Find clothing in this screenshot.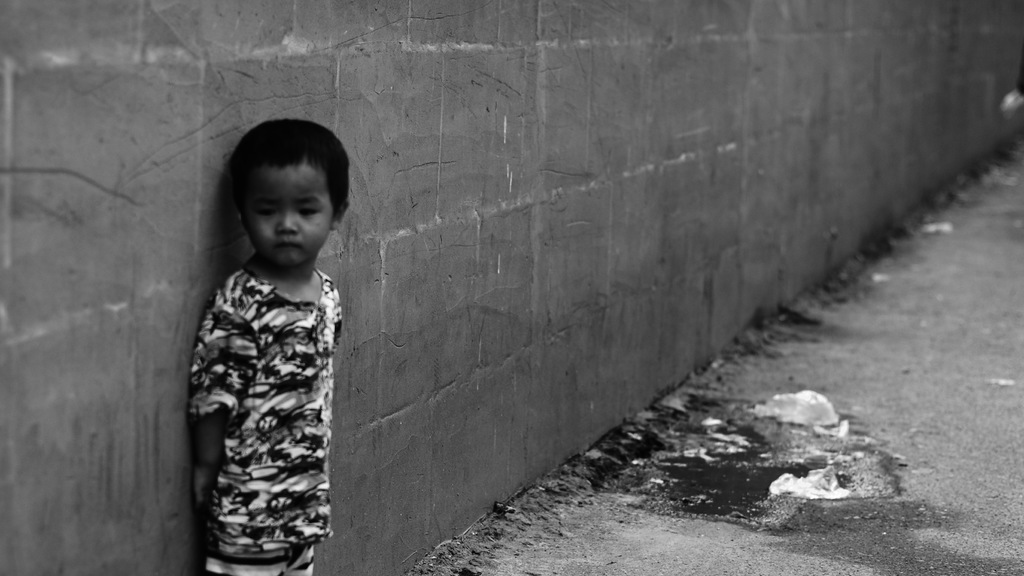
The bounding box for clothing is {"left": 188, "top": 263, "right": 352, "bottom": 570}.
